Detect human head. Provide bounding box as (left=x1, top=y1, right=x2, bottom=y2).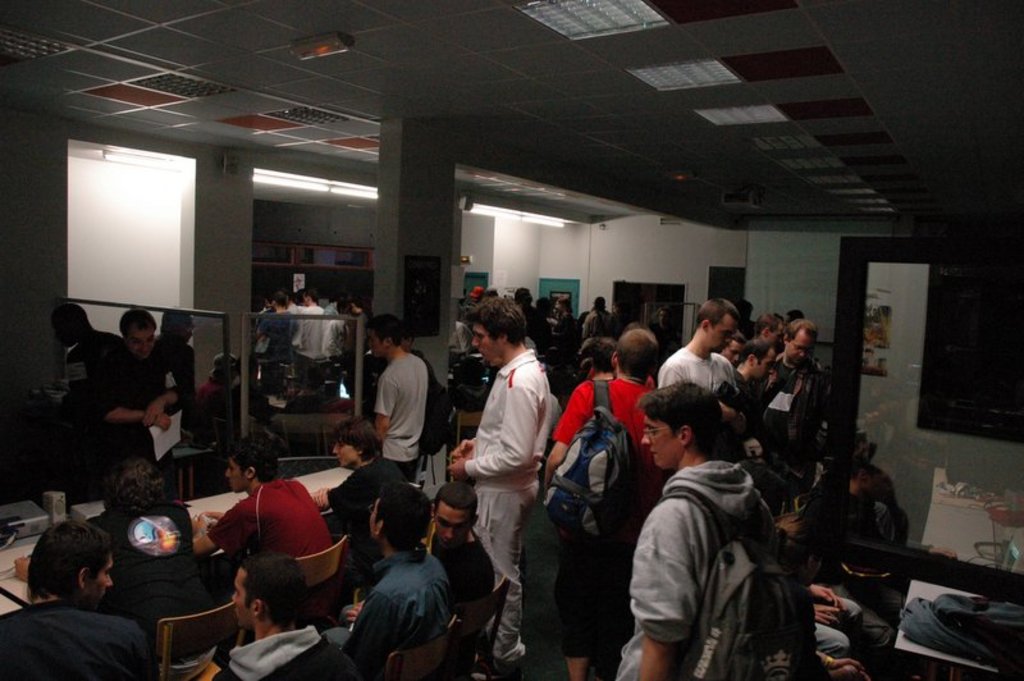
(left=367, top=480, right=435, bottom=556).
